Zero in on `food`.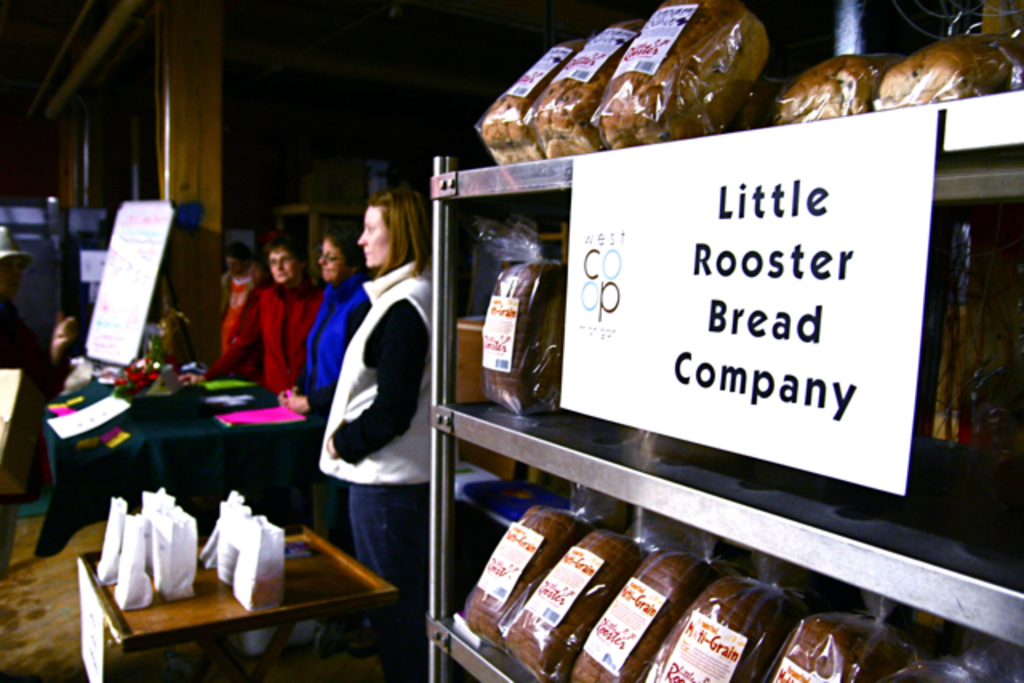
Zeroed in: <box>776,51,901,115</box>.
